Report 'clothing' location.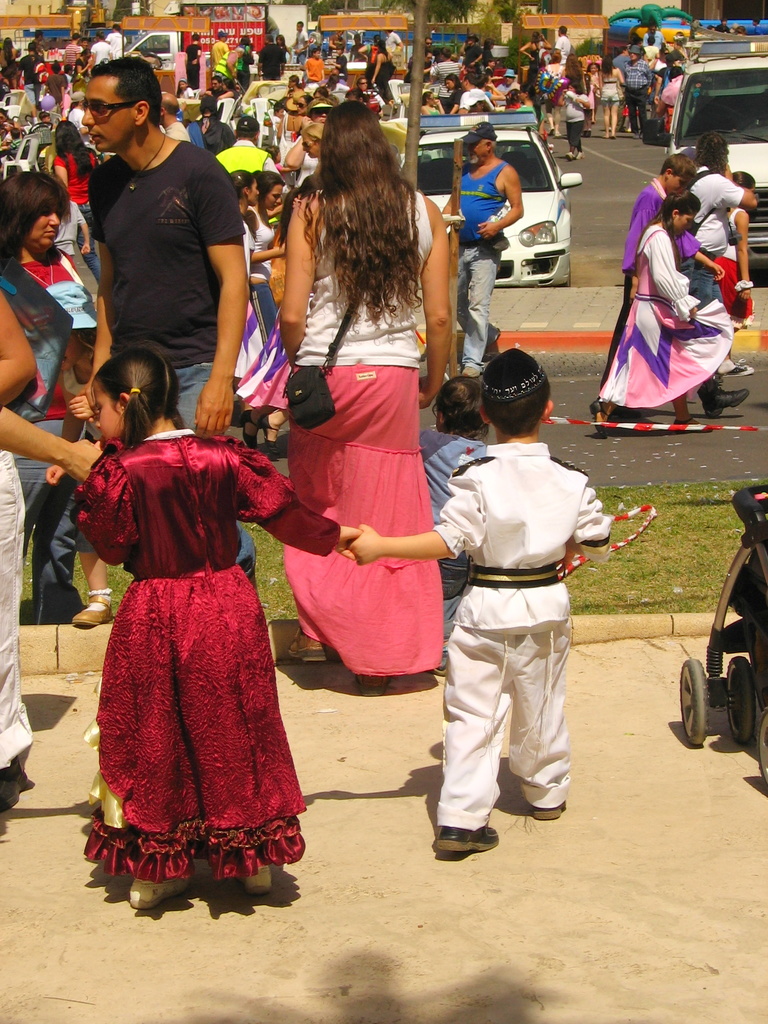
Report: box=[73, 391, 302, 852].
